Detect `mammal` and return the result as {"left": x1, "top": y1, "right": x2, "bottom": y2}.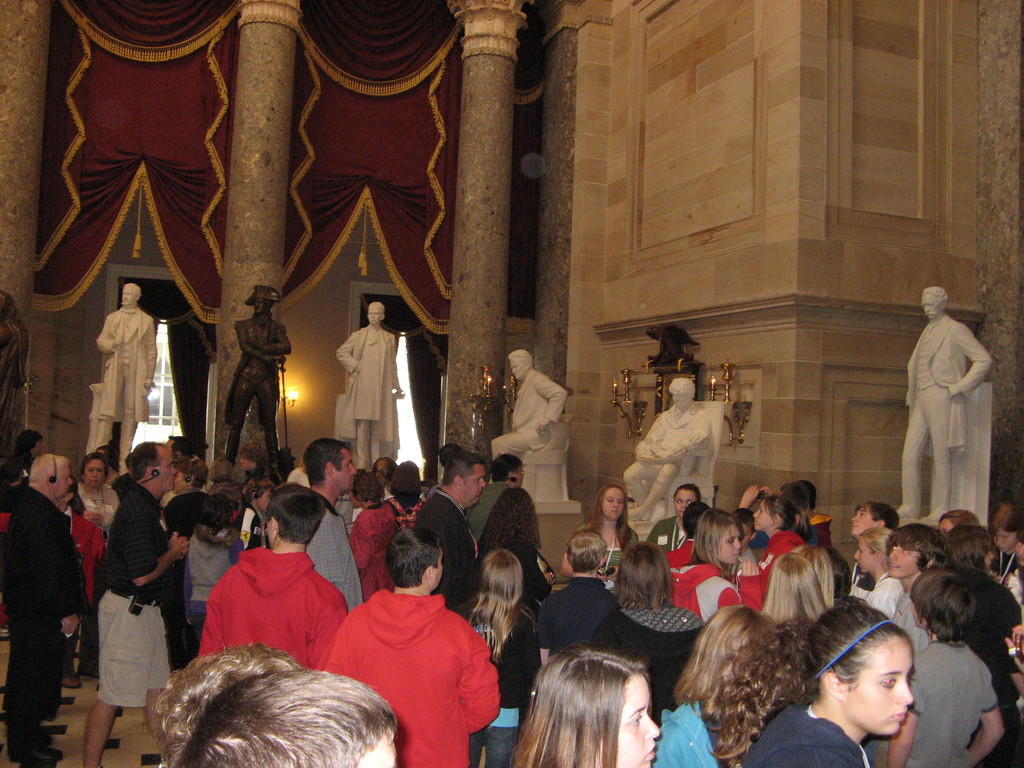
{"left": 306, "top": 531, "right": 508, "bottom": 758}.
